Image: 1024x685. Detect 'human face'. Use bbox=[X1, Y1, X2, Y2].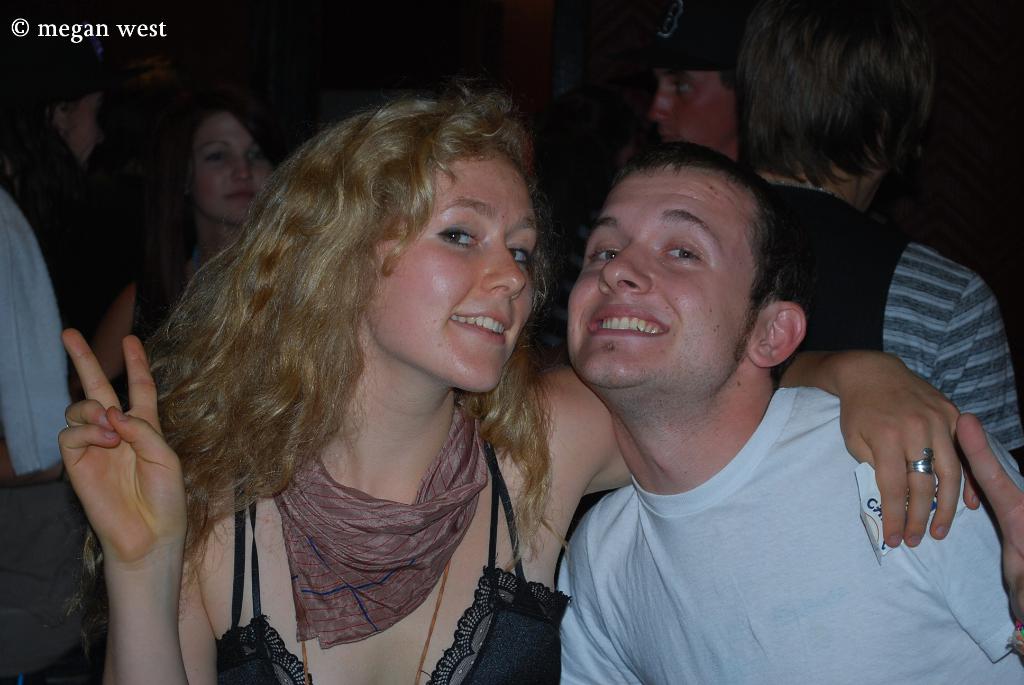
bbox=[191, 112, 276, 227].
